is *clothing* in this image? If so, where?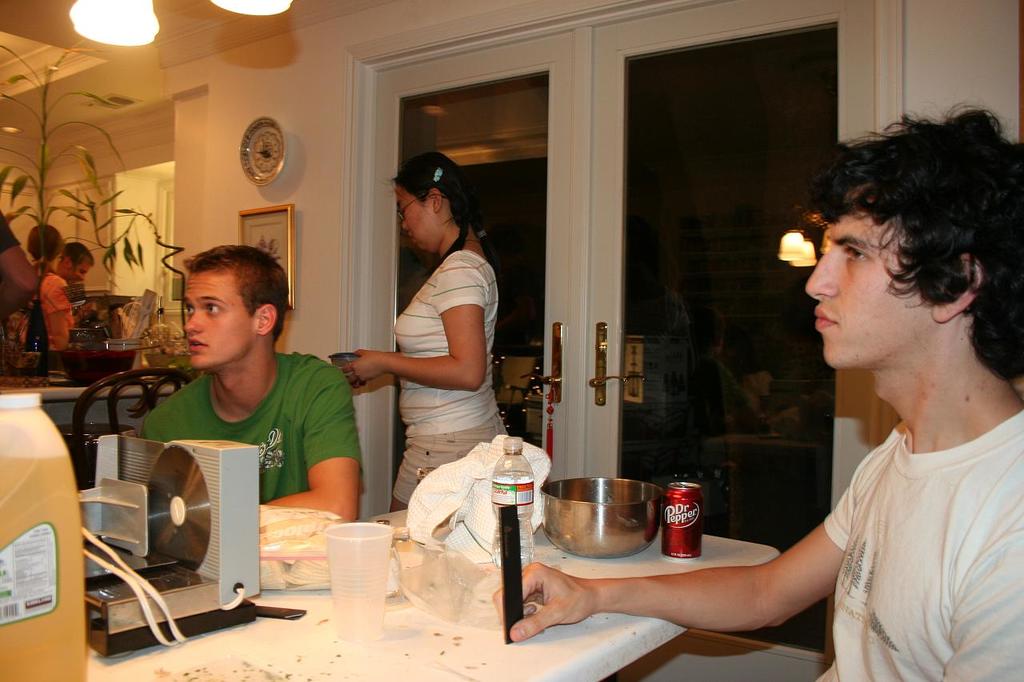
Yes, at l=825, t=407, r=1023, b=681.
